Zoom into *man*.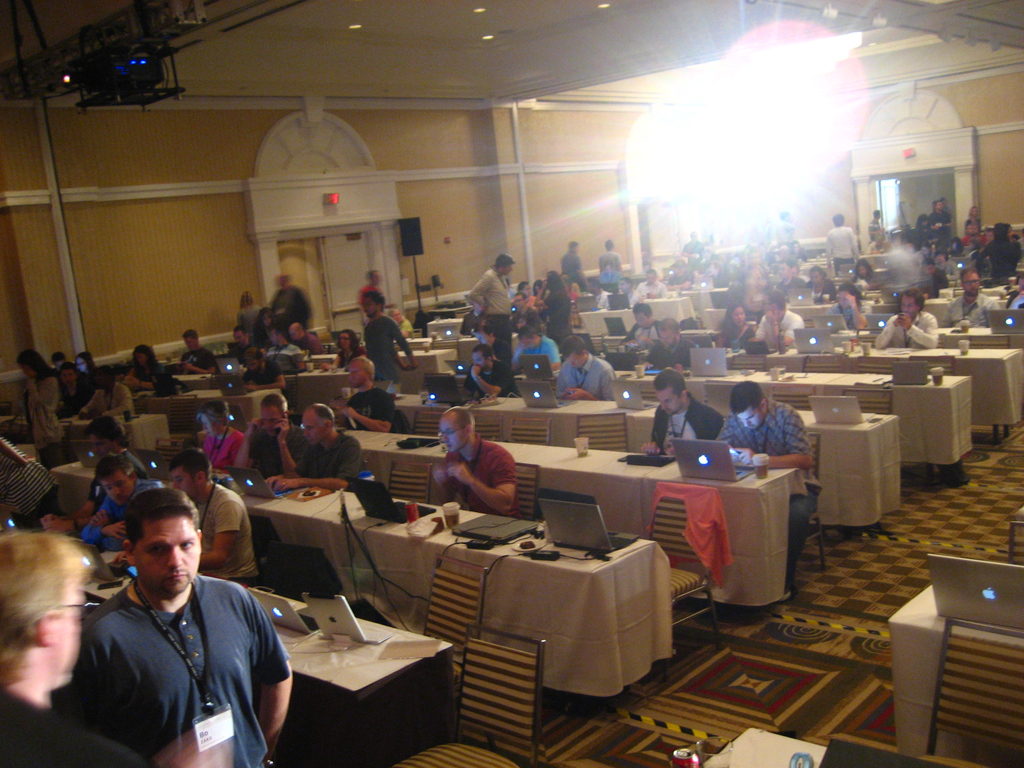
Zoom target: {"left": 753, "top": 296, "right": 805, "bottom": 352}.
